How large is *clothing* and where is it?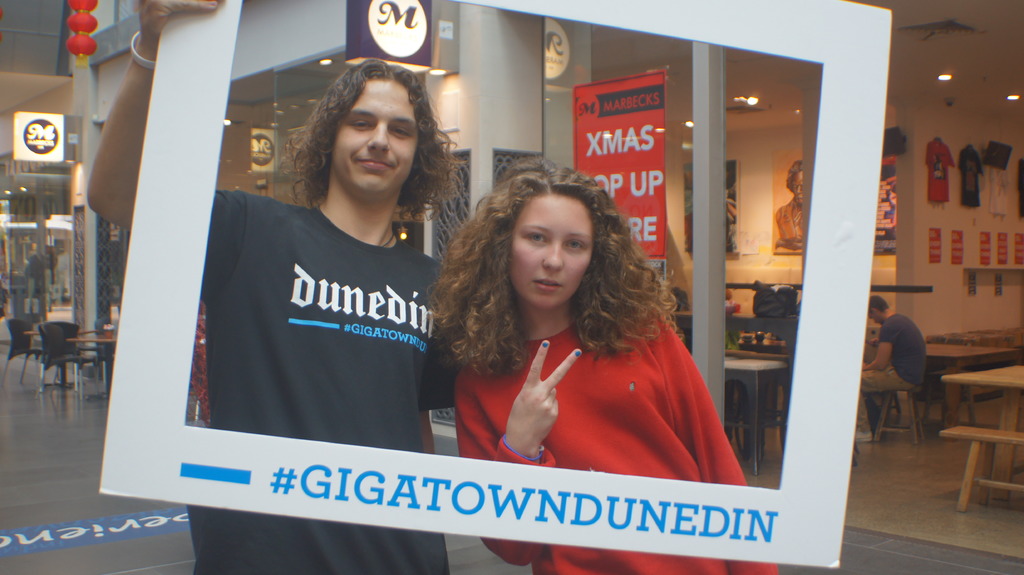
Bounding box: (x1=202, y1=190, x2=454, y2=459).
